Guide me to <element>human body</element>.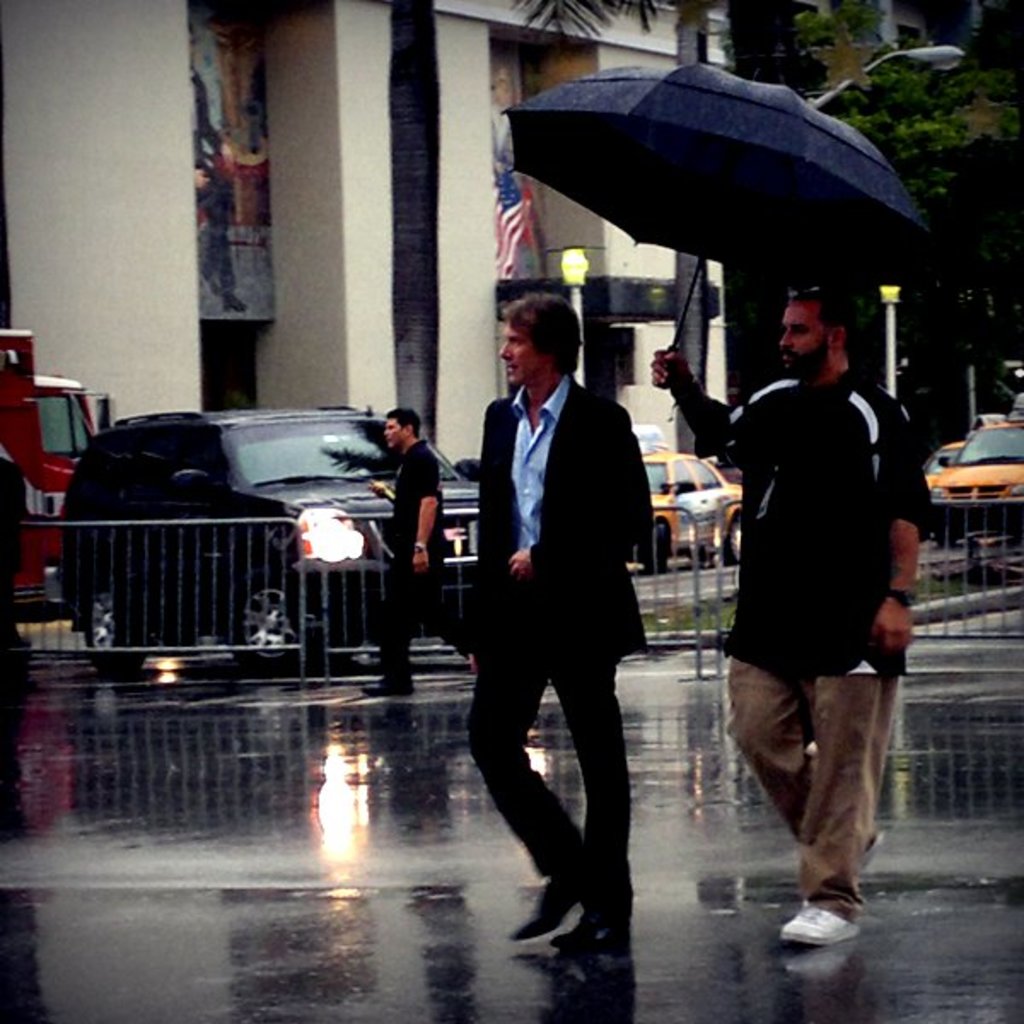
Guidance: BBox(377, 401, 442, 693).
